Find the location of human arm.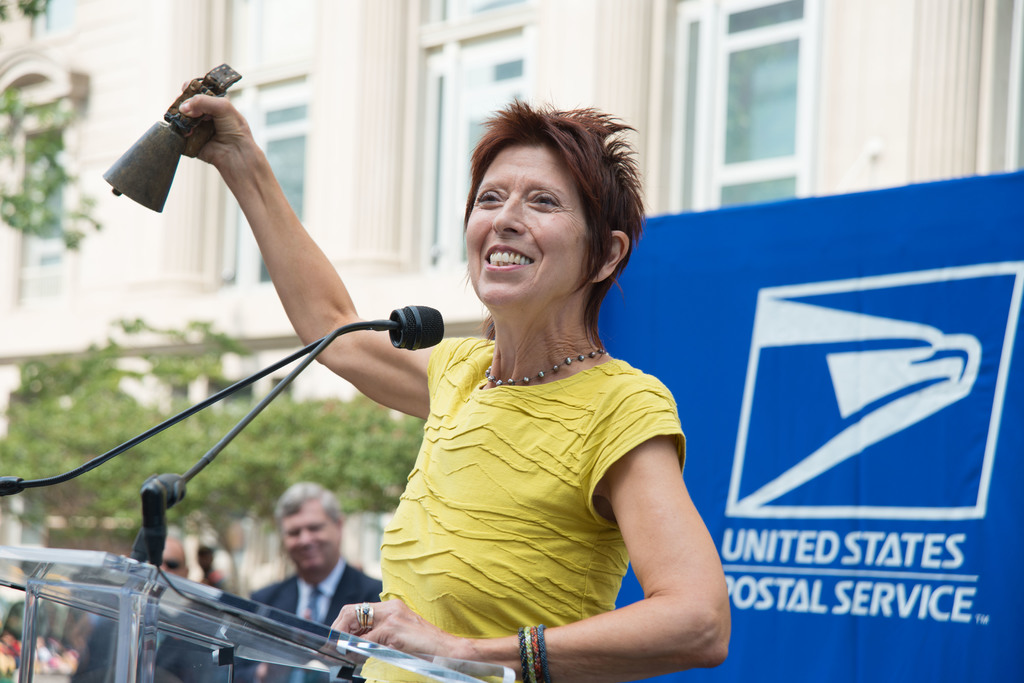
Location: box(547, 377, 739, 672).
